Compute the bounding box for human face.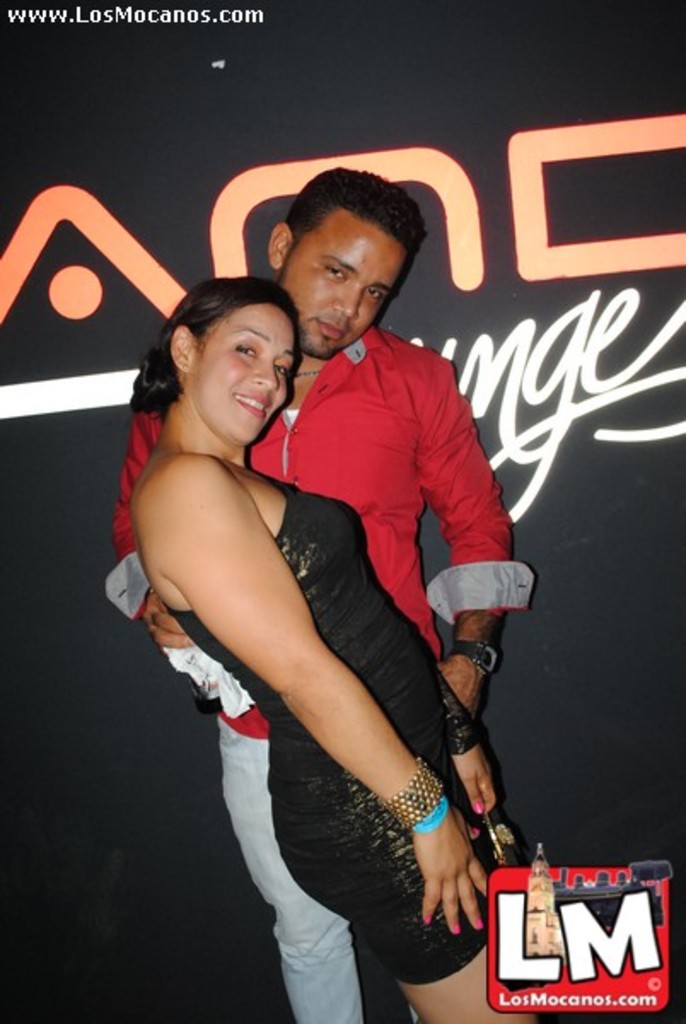
(280, 203, 406, 357).
